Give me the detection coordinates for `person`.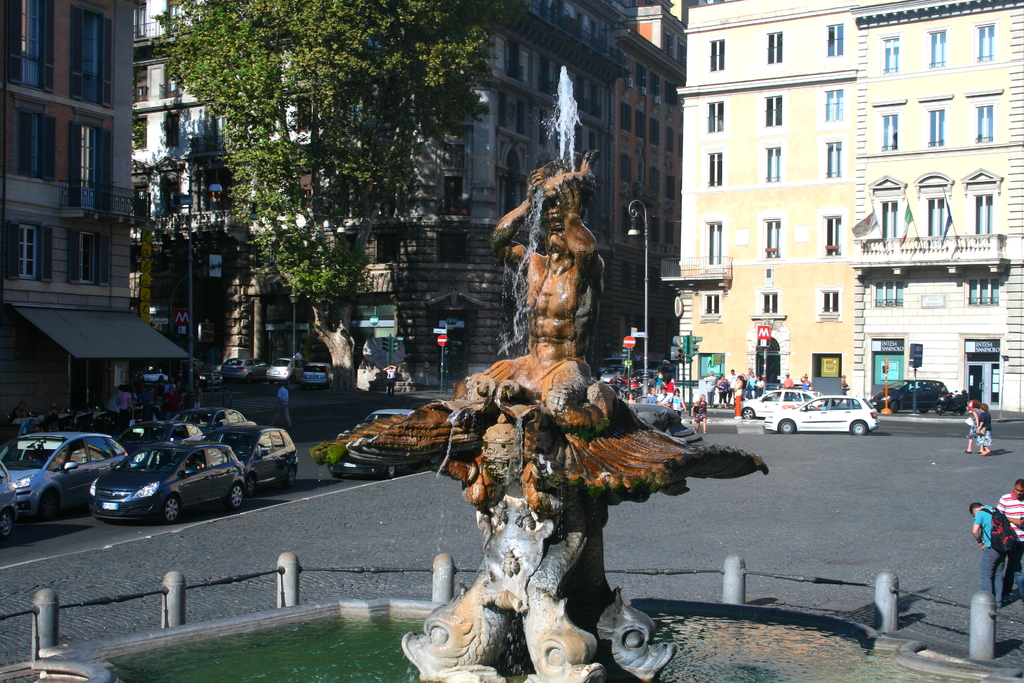
[970,495,1017,610].
